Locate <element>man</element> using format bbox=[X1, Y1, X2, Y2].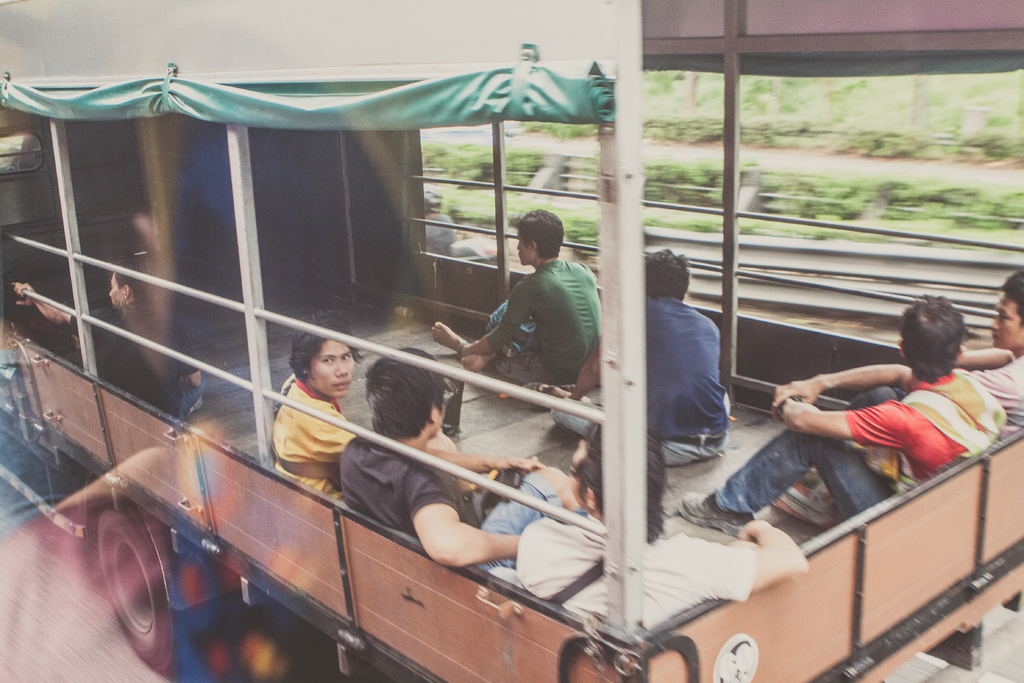
bbox=[341, 349, 577, 575].
